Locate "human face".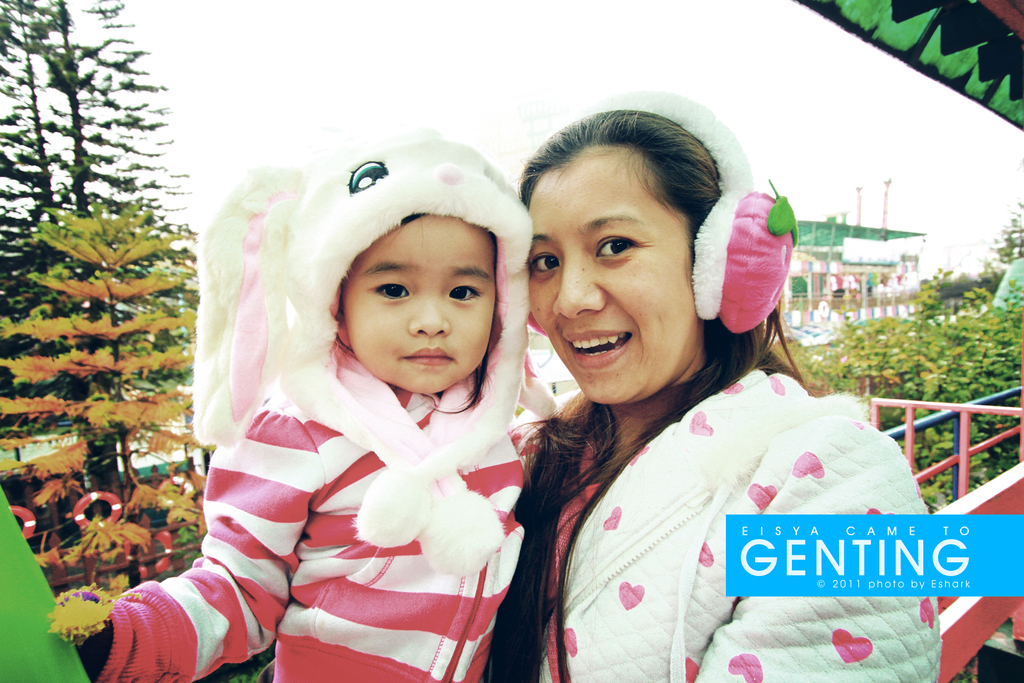
Bounding box: l=340, t=214, r=497, b=398.
